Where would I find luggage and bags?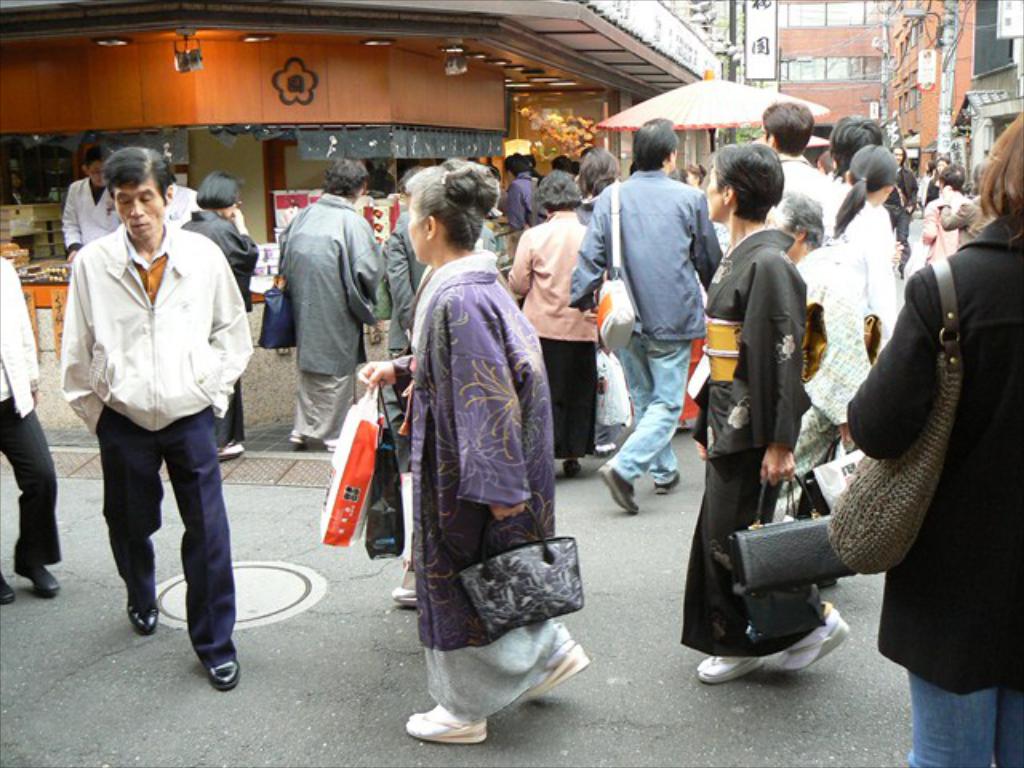
At region(262, 222, 298, 344).
